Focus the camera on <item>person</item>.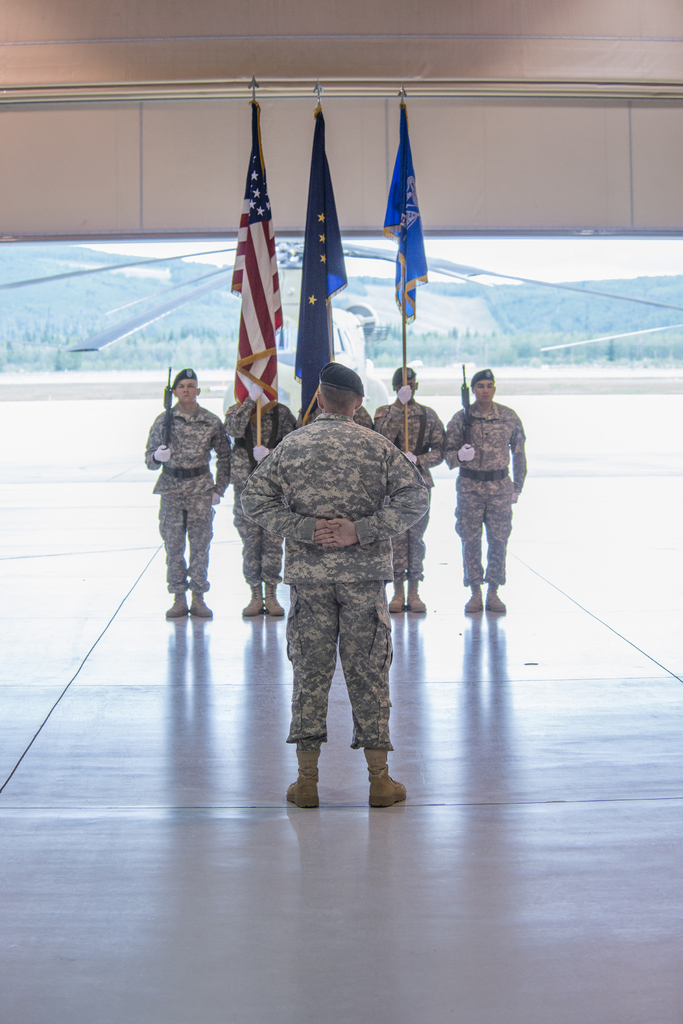
Focus region: region(220, 390, 299, 619).
